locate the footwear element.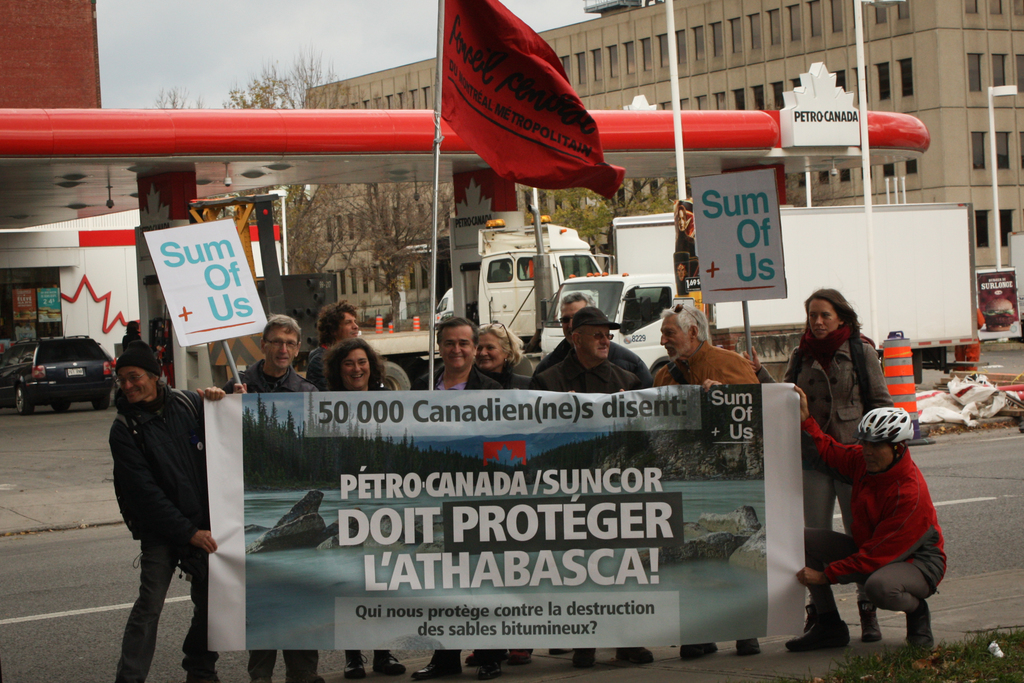
Element bbox: select_region(902, 593, 933, 663).
